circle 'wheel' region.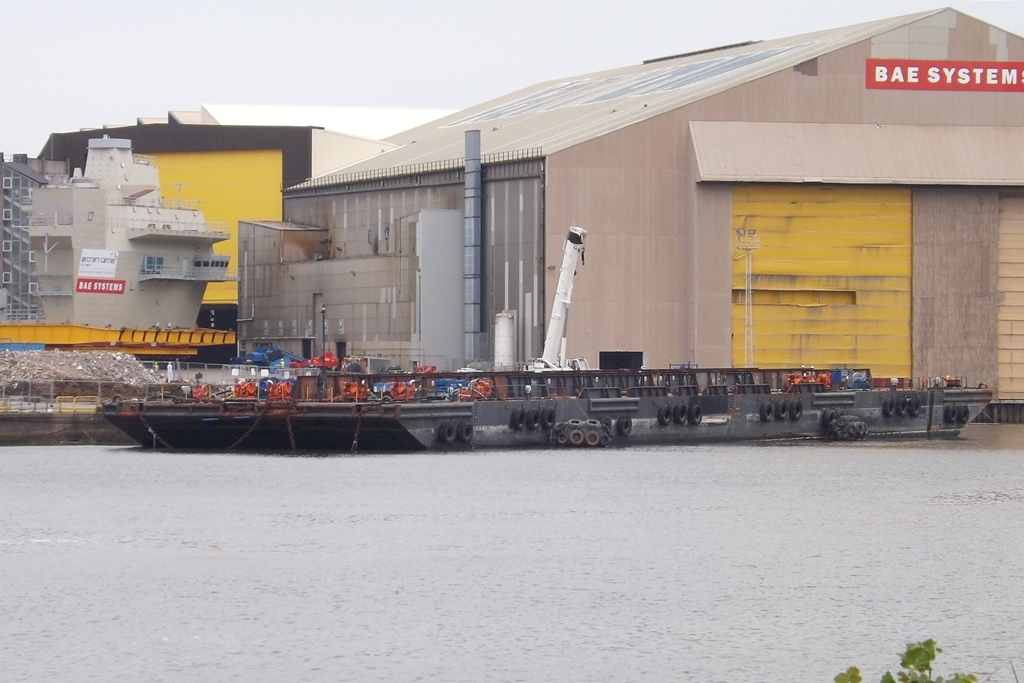
Region: left=513, top=406, right=523, bottom=430.
